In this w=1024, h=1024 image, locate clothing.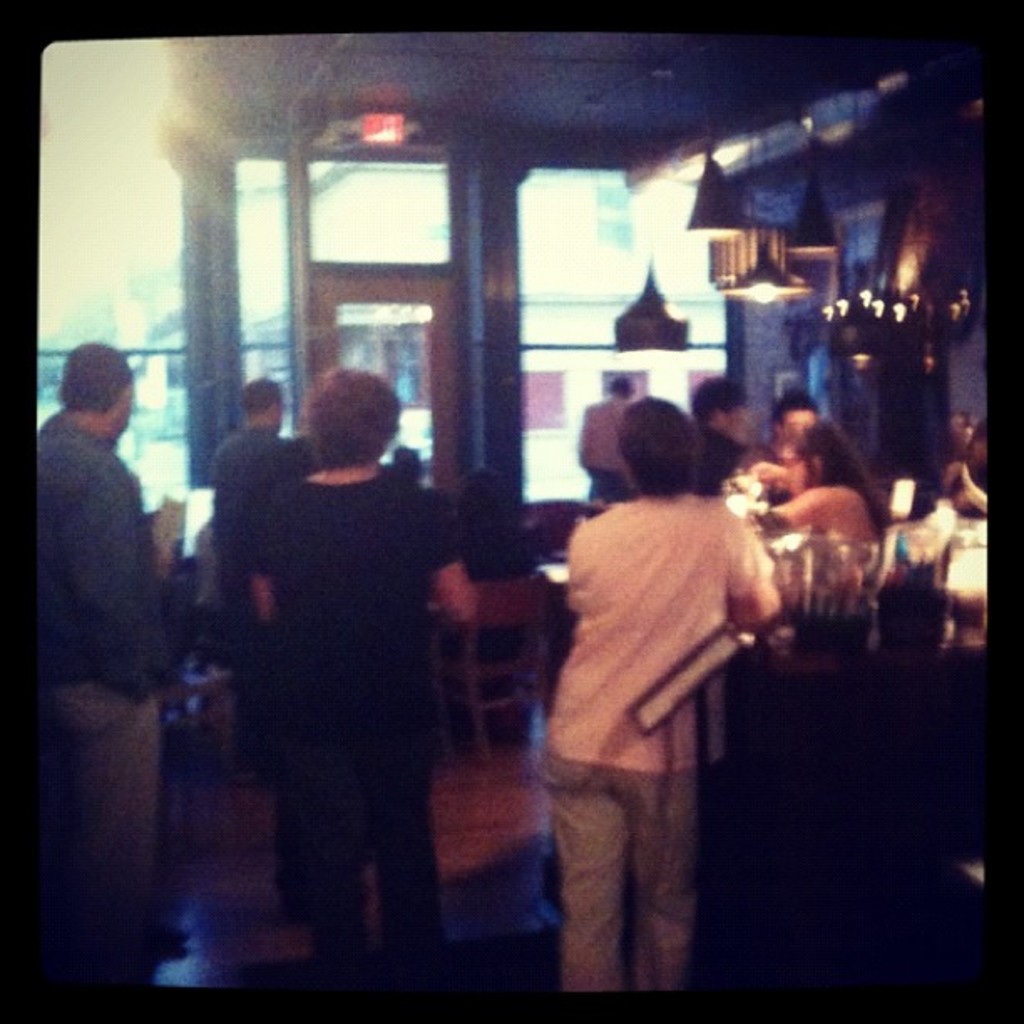
Bounding box: {"x1": 192, "y1": 515, "x2": 219, "y2": 673}.
